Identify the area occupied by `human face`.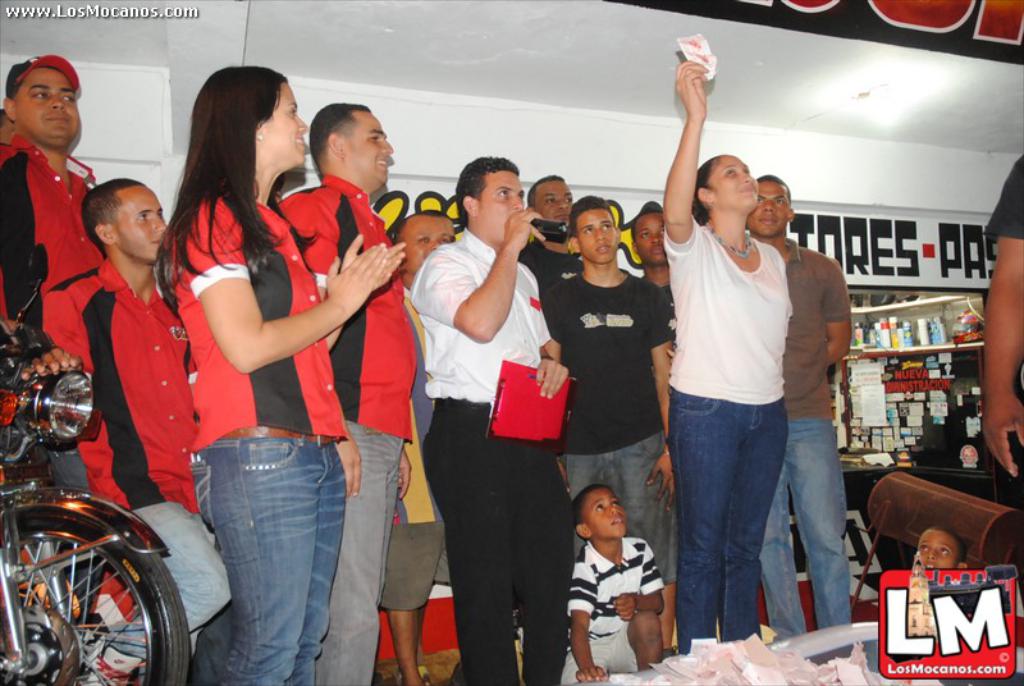
Area: [left=573, top=206, right=616, bottom=264].
